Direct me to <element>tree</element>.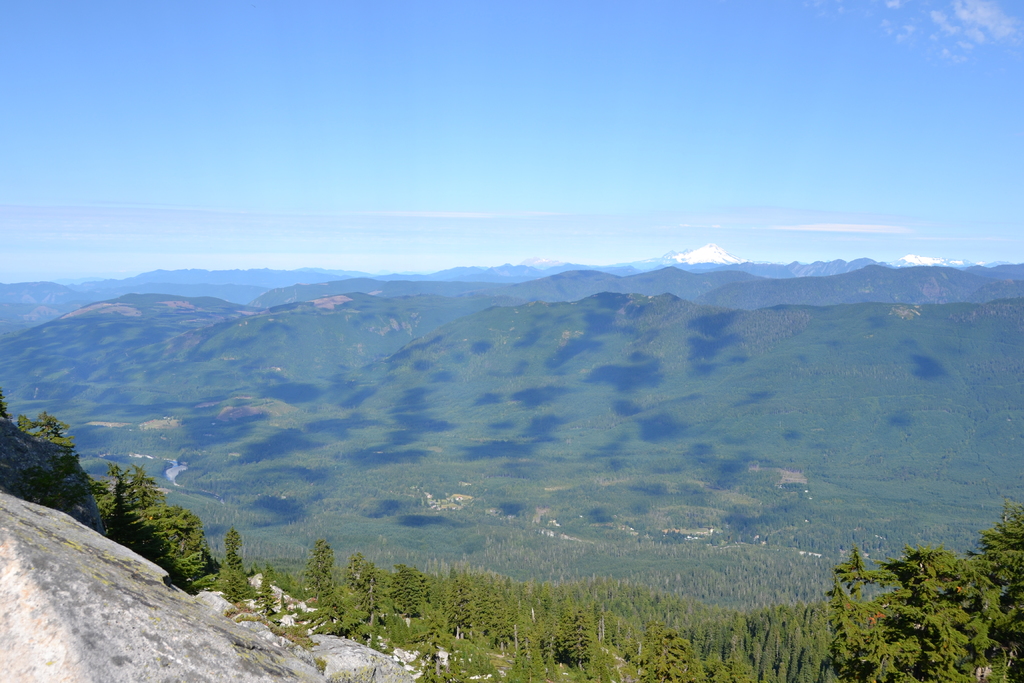
Direction: <region>308, 536, 339, 595</region>.
